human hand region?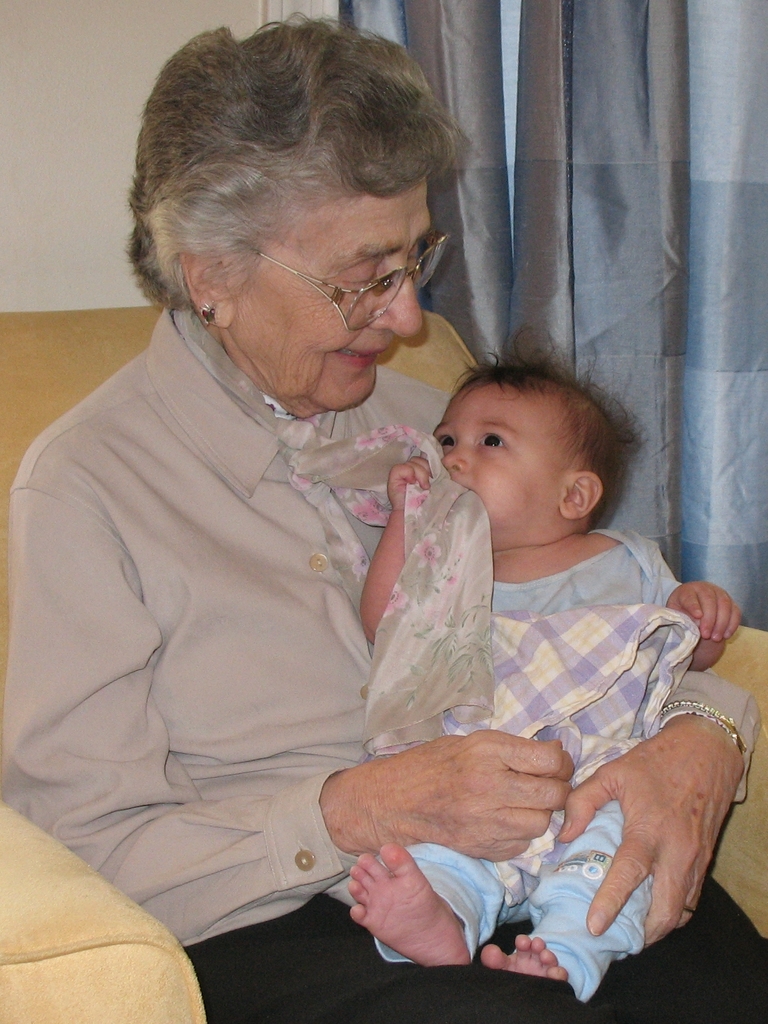
Rect(664, 580, 744, 643)
